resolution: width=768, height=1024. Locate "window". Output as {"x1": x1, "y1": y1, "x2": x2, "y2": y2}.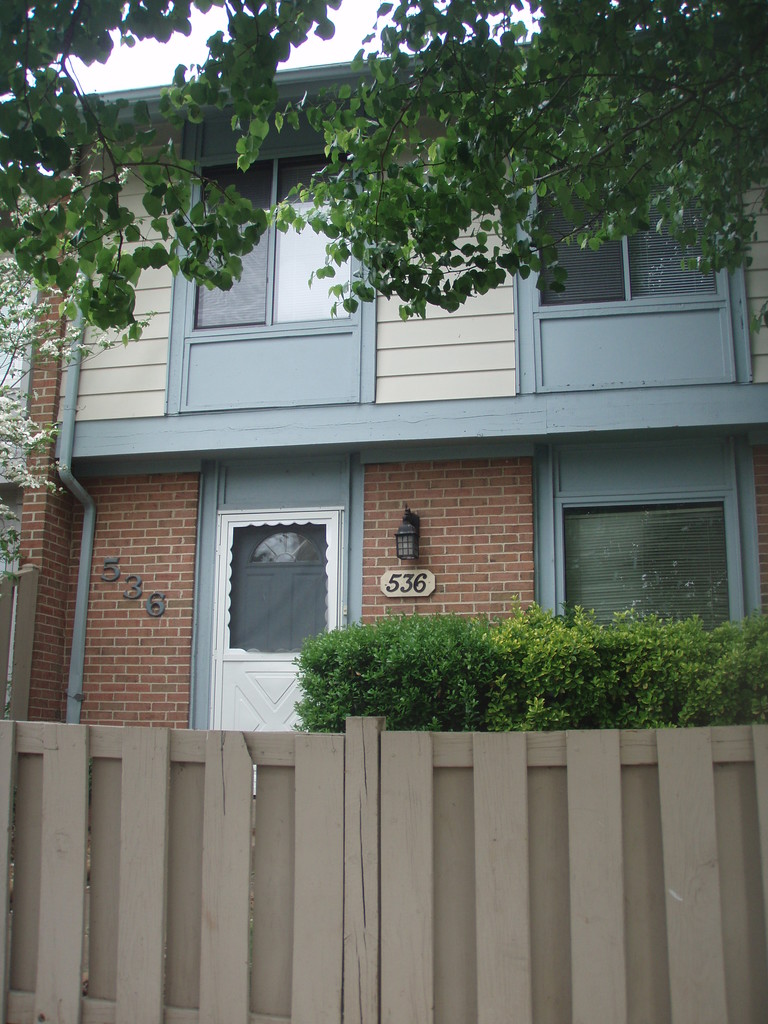
{"x1": 556, "y1": 498, "x2": 733, "y2": 641}.
